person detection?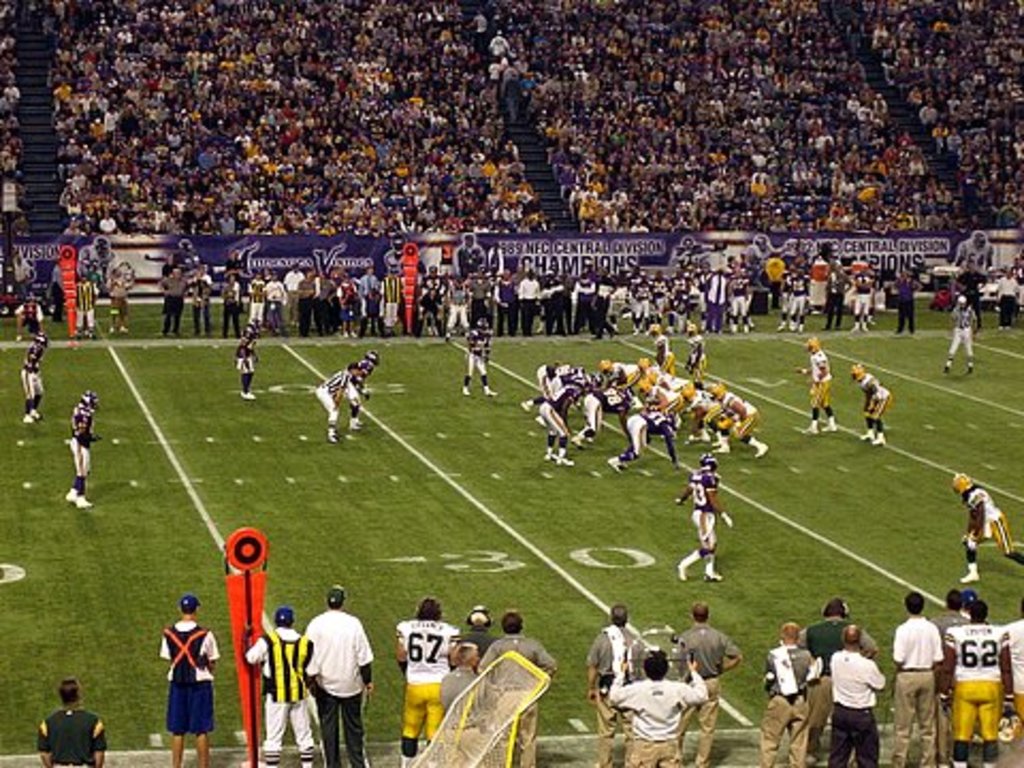
685, 316, 713, 382
